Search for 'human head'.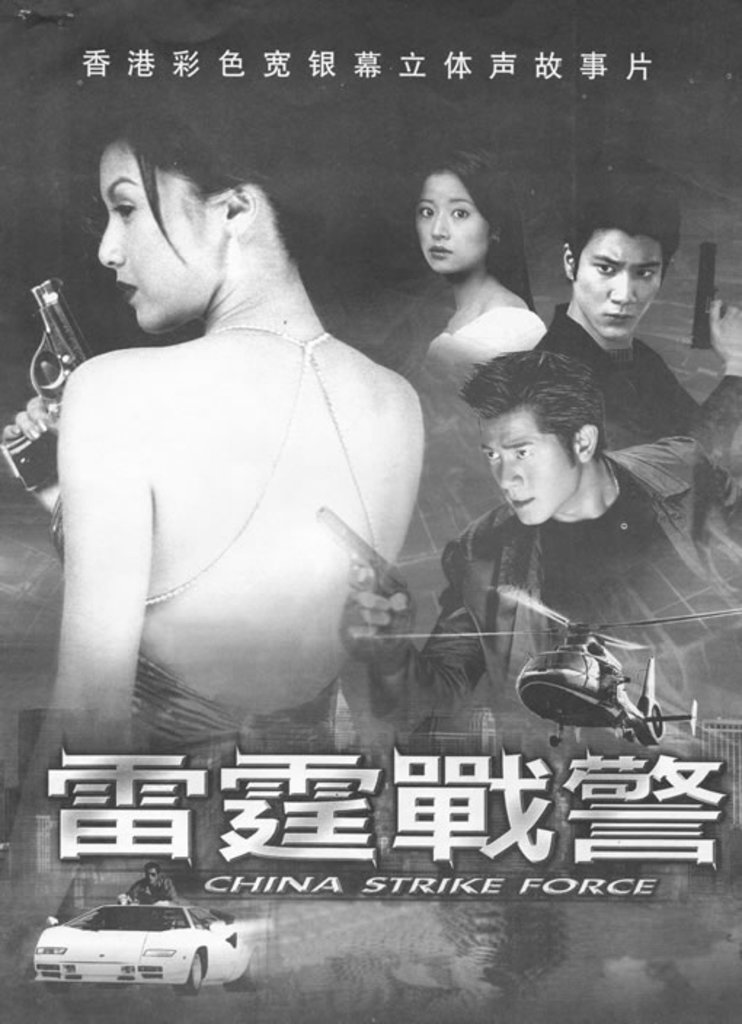
Found at 473, 352, 607, 524.
